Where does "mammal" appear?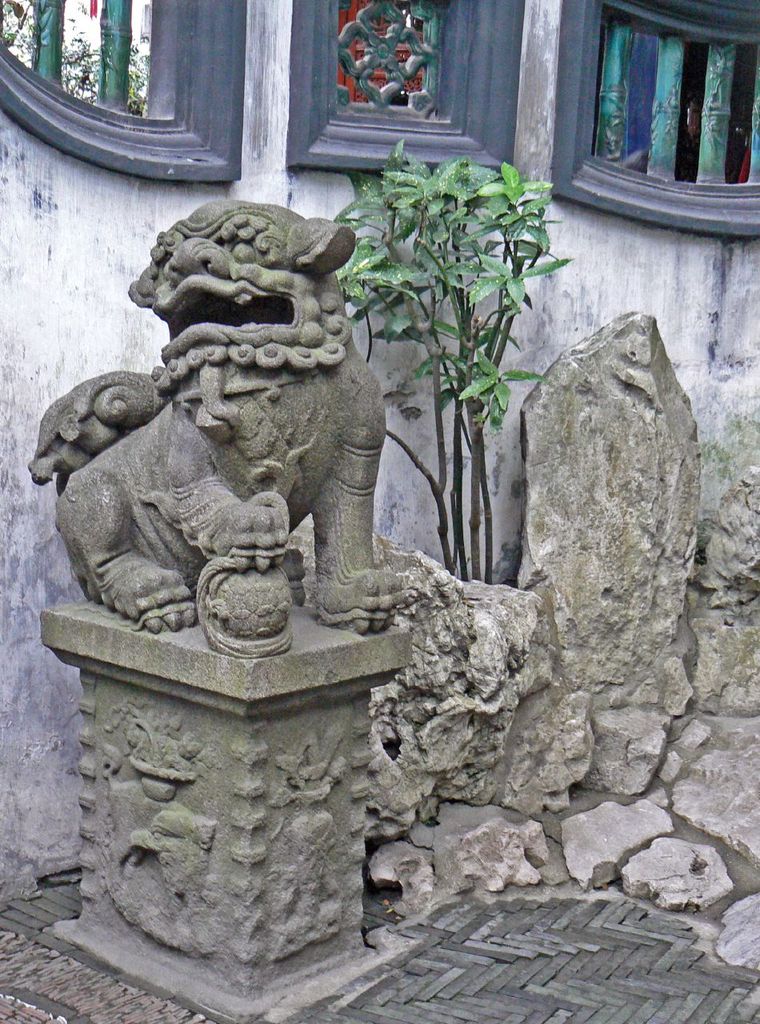
Appears at select_region(30, 209, 430, 638).
